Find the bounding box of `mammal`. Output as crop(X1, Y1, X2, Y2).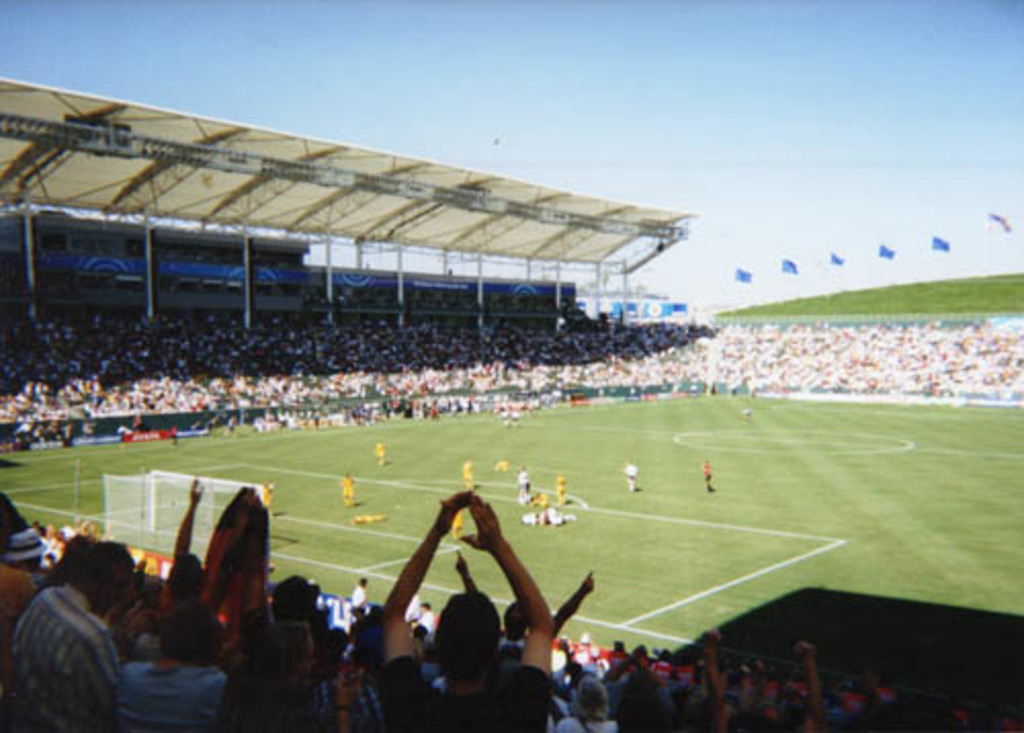
crop(543, 504, 575, 526).
